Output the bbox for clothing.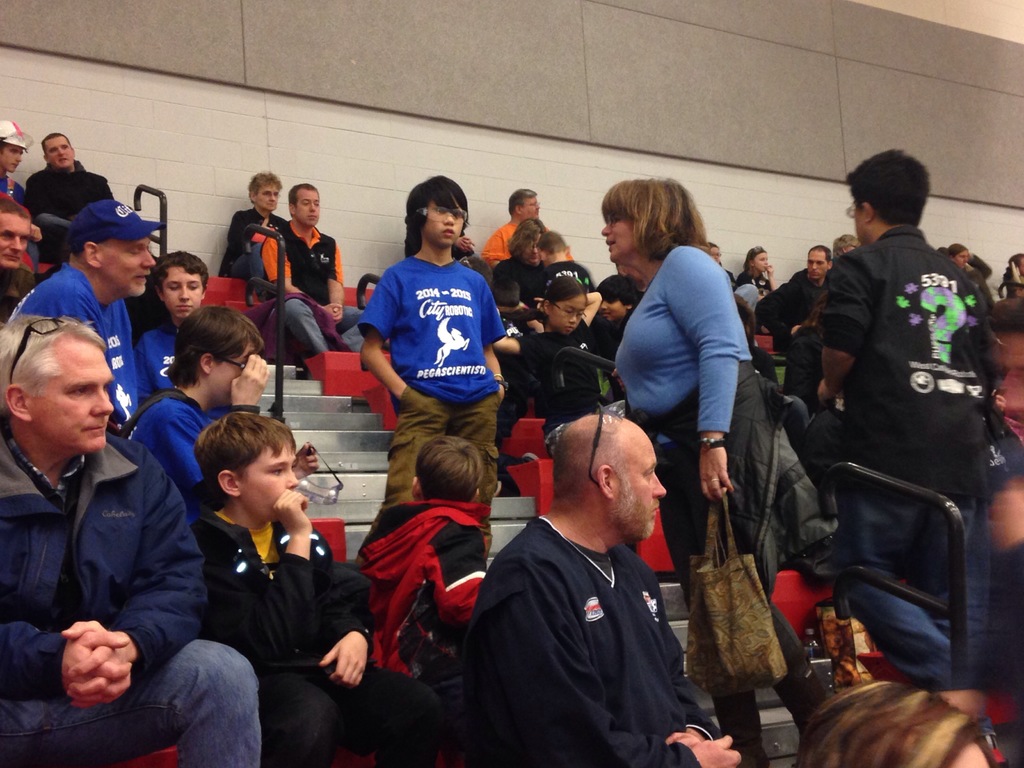
(left=821, top=216, right=1017, bottom=689).
